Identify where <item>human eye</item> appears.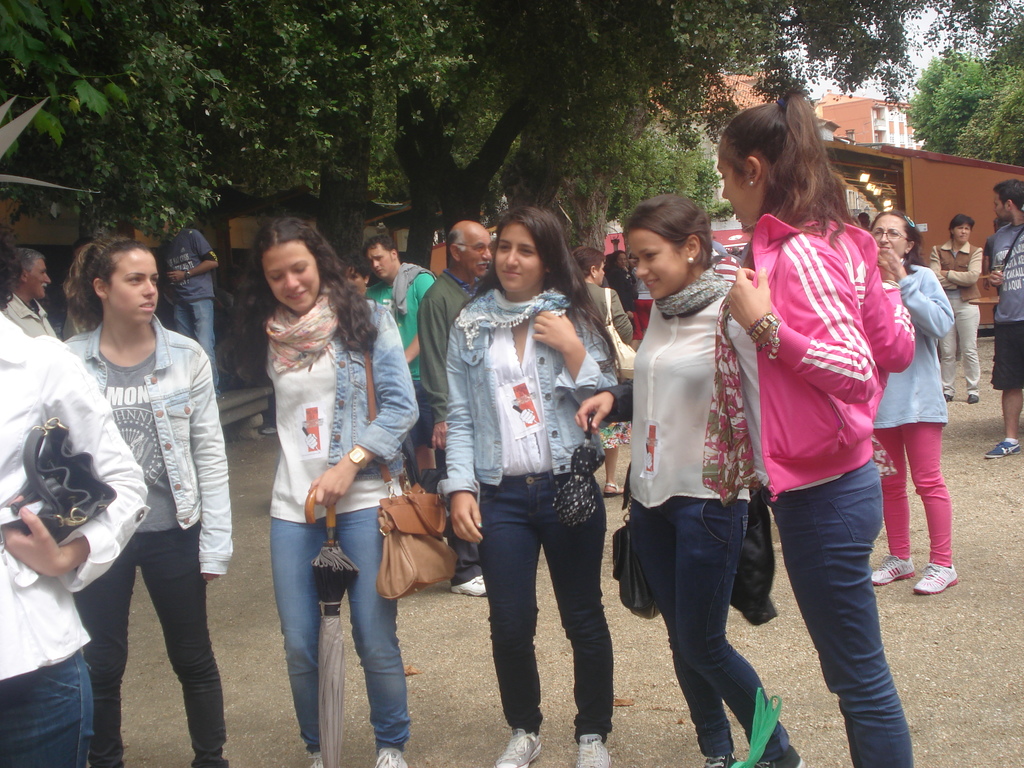
Appears at [965, 227, 970, 232].
